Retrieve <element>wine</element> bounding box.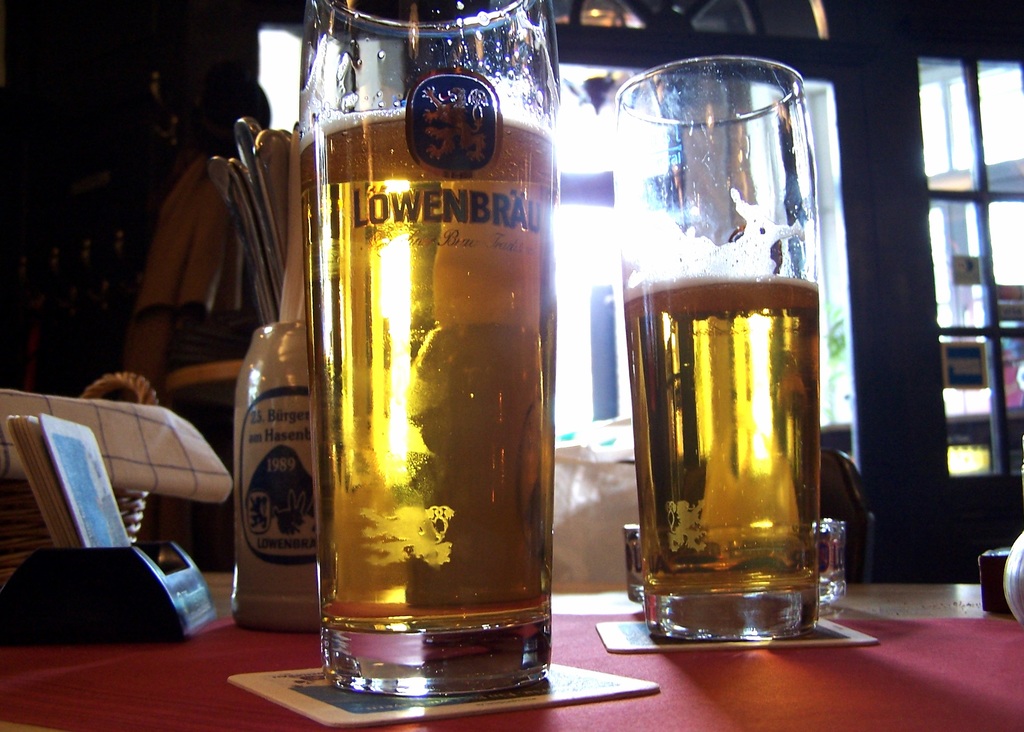
Bounding box: detection(294, 93, 556, 632).
